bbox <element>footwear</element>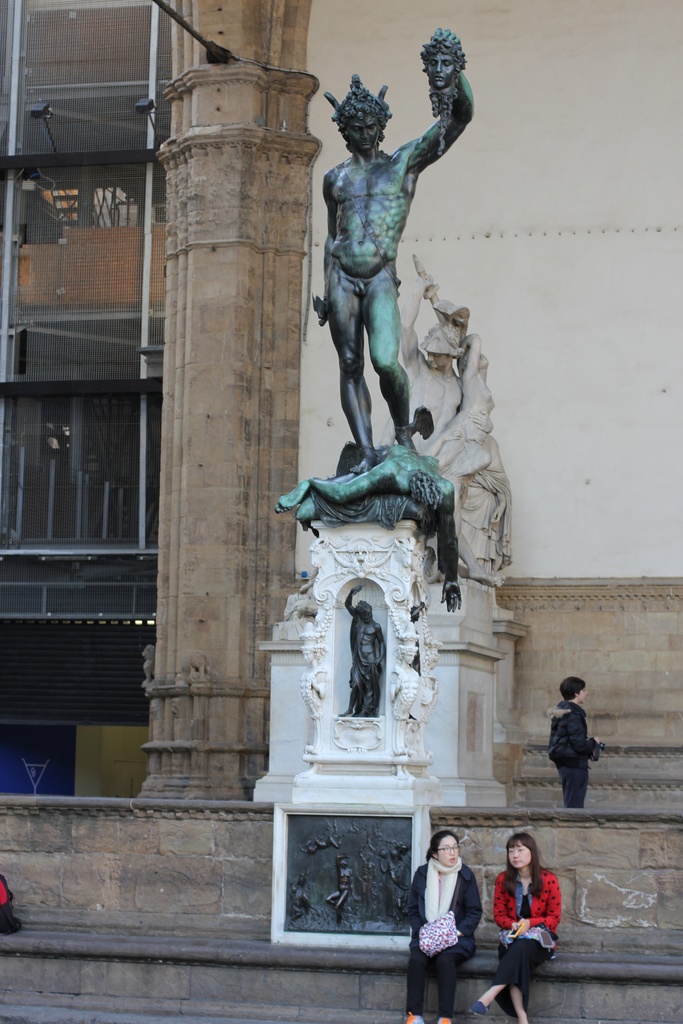
select_region(443, 1009, 473, 1023)
